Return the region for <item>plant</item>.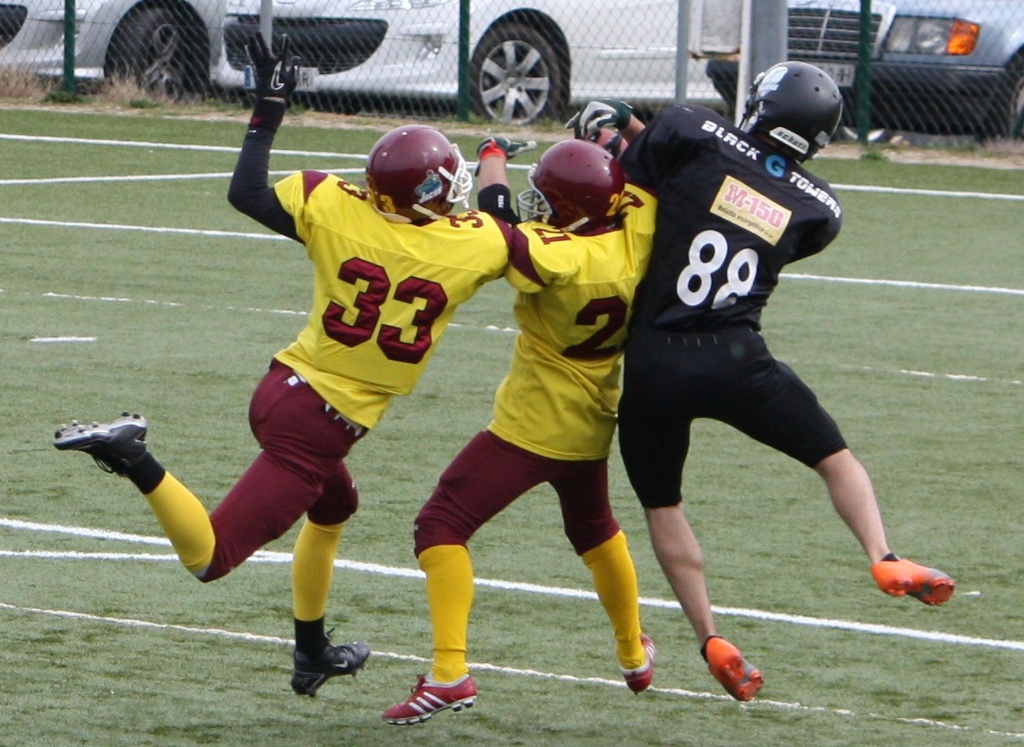
Rect(202, 98, 256, 115).
